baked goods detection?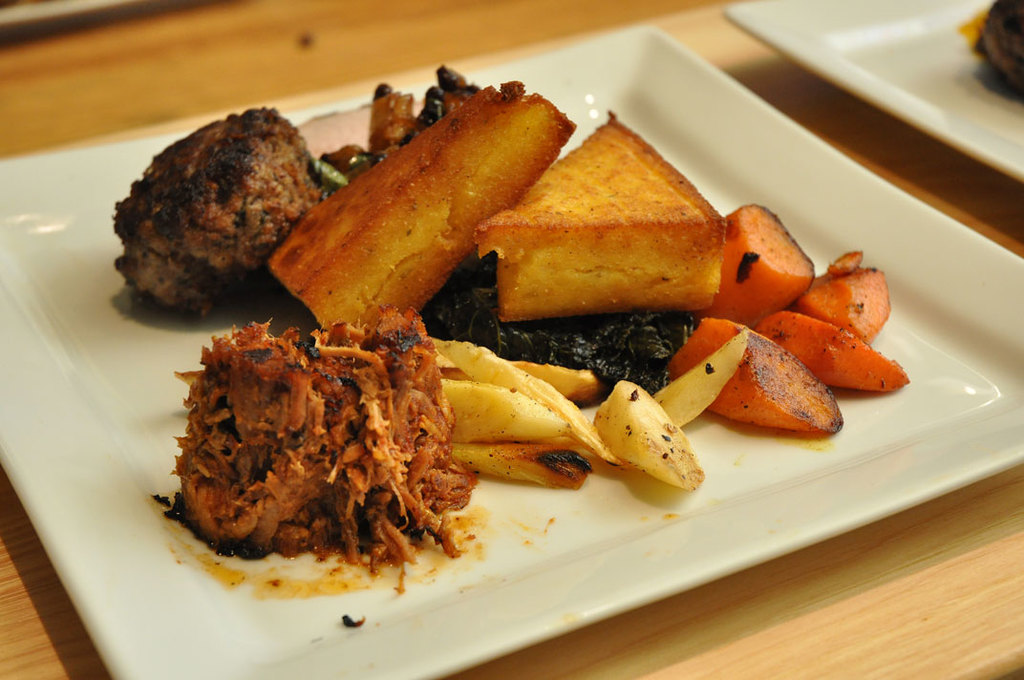
471, 112, 733, 322
